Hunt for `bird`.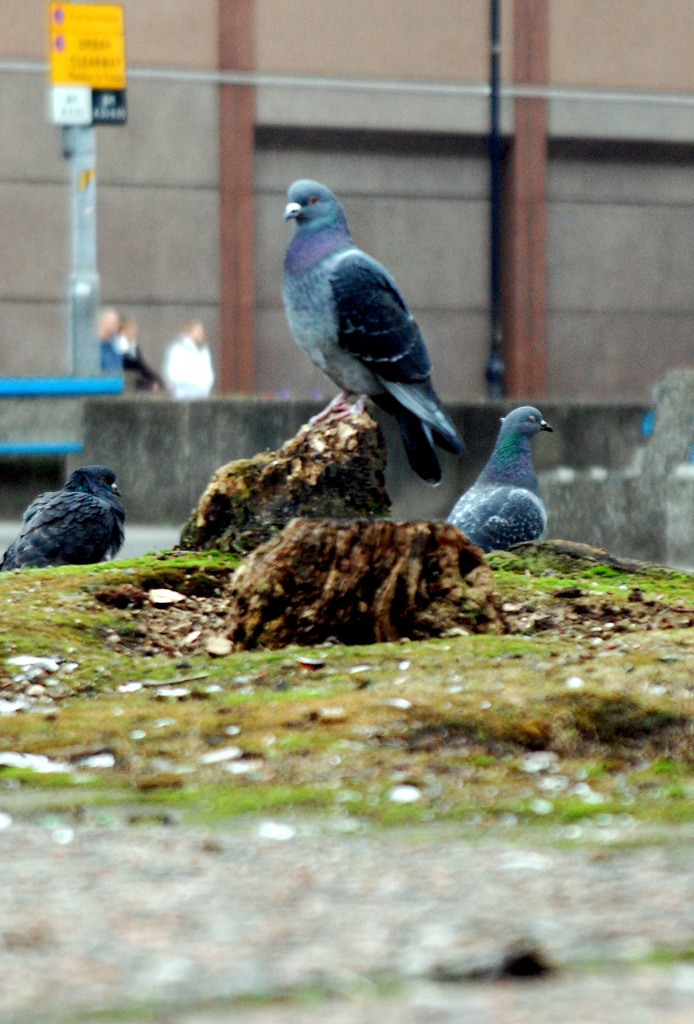
Hunted down at [274, 174, 458, 493].
